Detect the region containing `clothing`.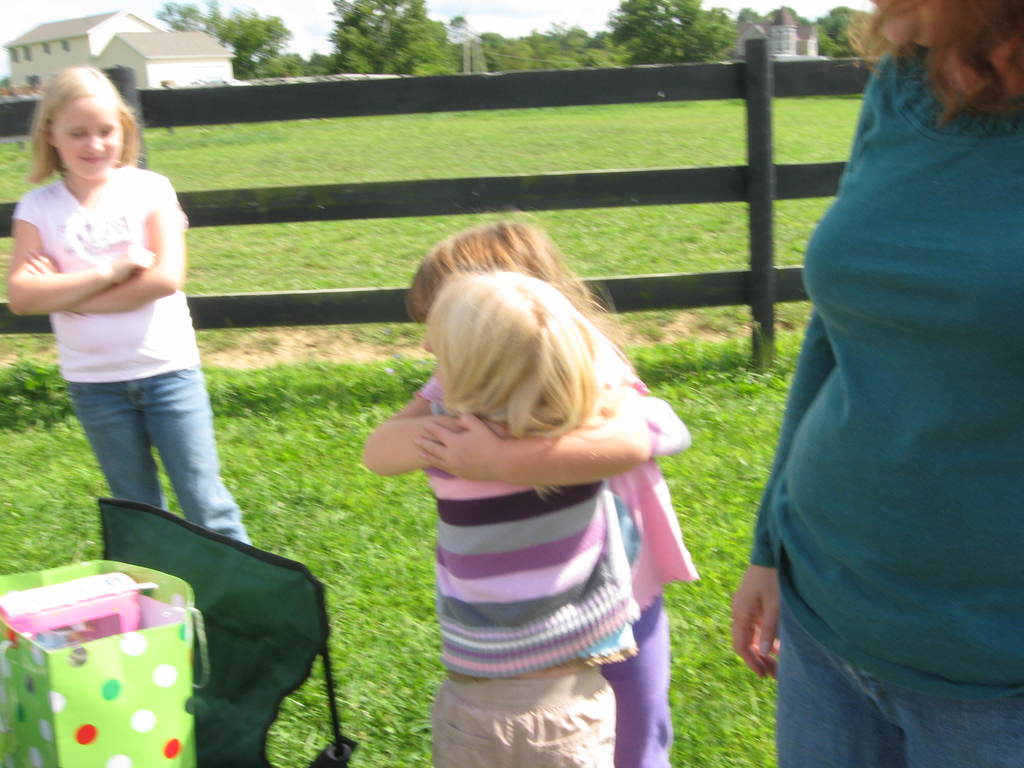
x1=424, y1=395, x2=644, y2=767.
